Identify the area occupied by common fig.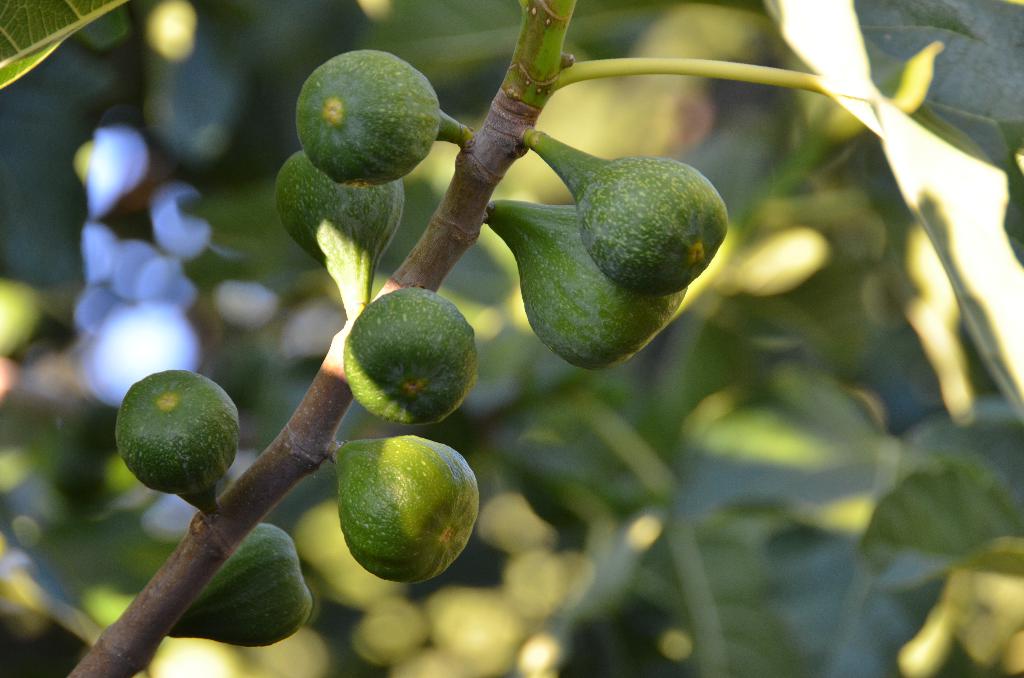
Area: bbox=(342, 287, 481, 423).
